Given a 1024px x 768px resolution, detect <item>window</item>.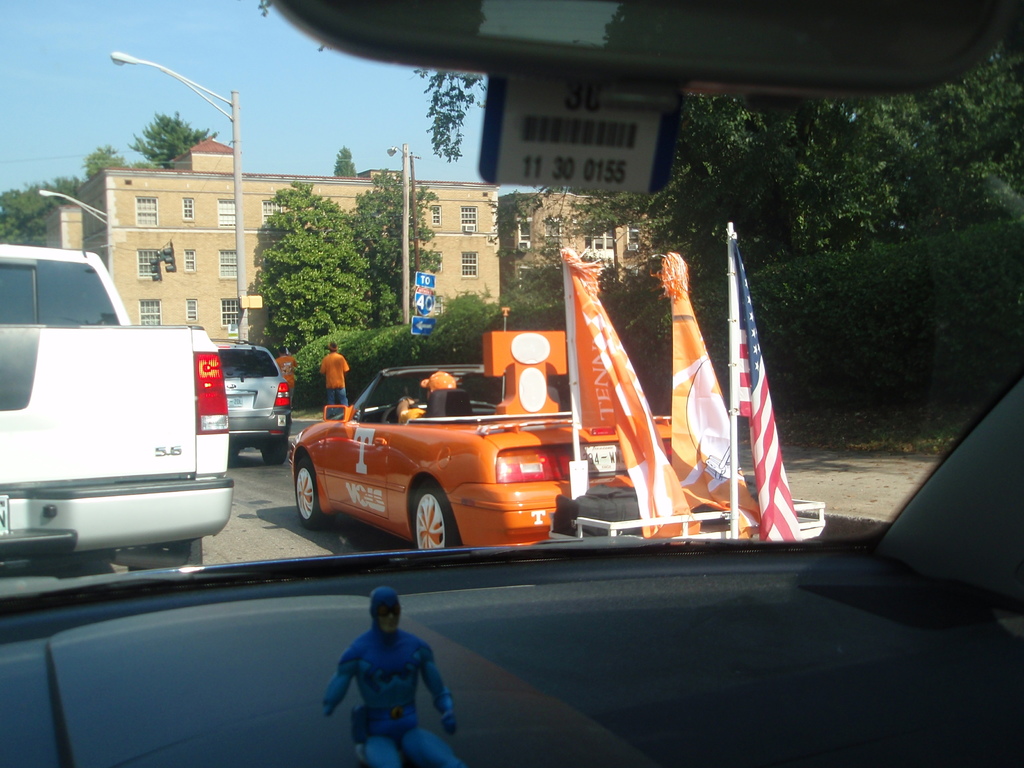
[432, 206, 439, 228].
